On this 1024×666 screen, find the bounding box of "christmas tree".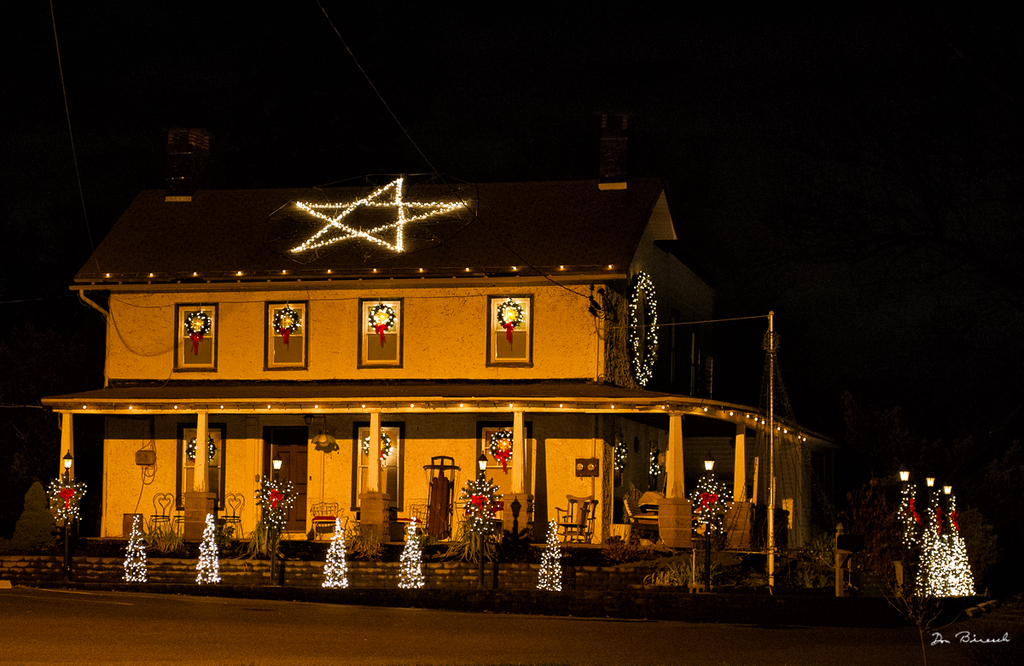
Bounding box: l=118, t=517, r=151, b=586.
